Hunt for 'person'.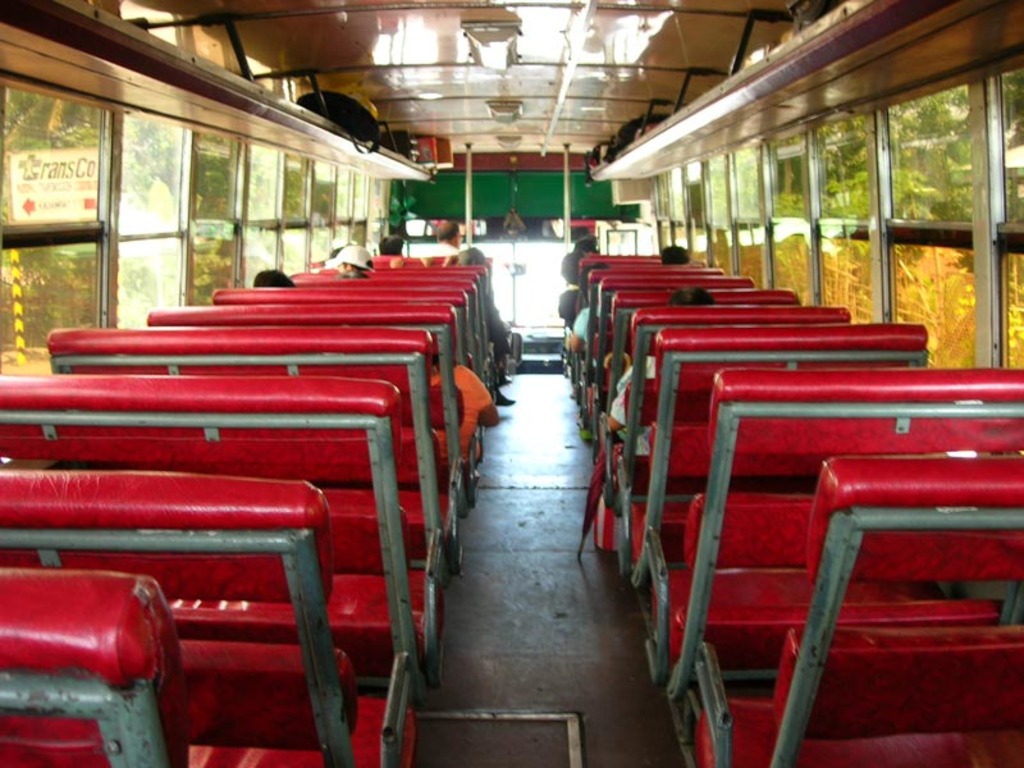
Hunted down at locate(430, 220, 463, 252).
